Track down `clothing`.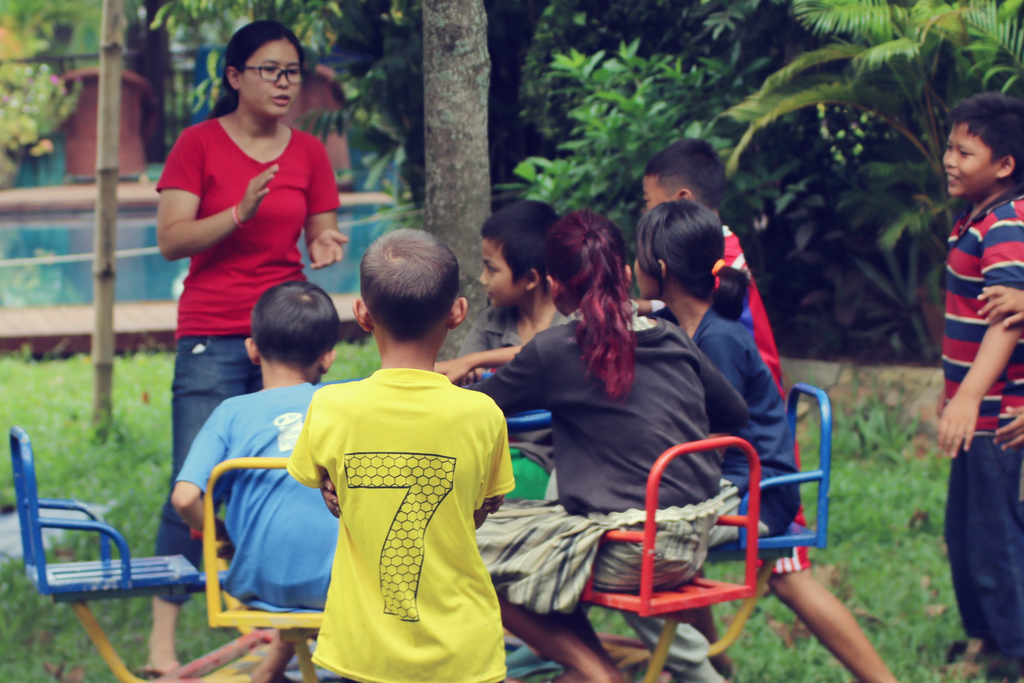
Tracked to {"left": 152, "top": 117, "right": 342, "bottom": 607}.
